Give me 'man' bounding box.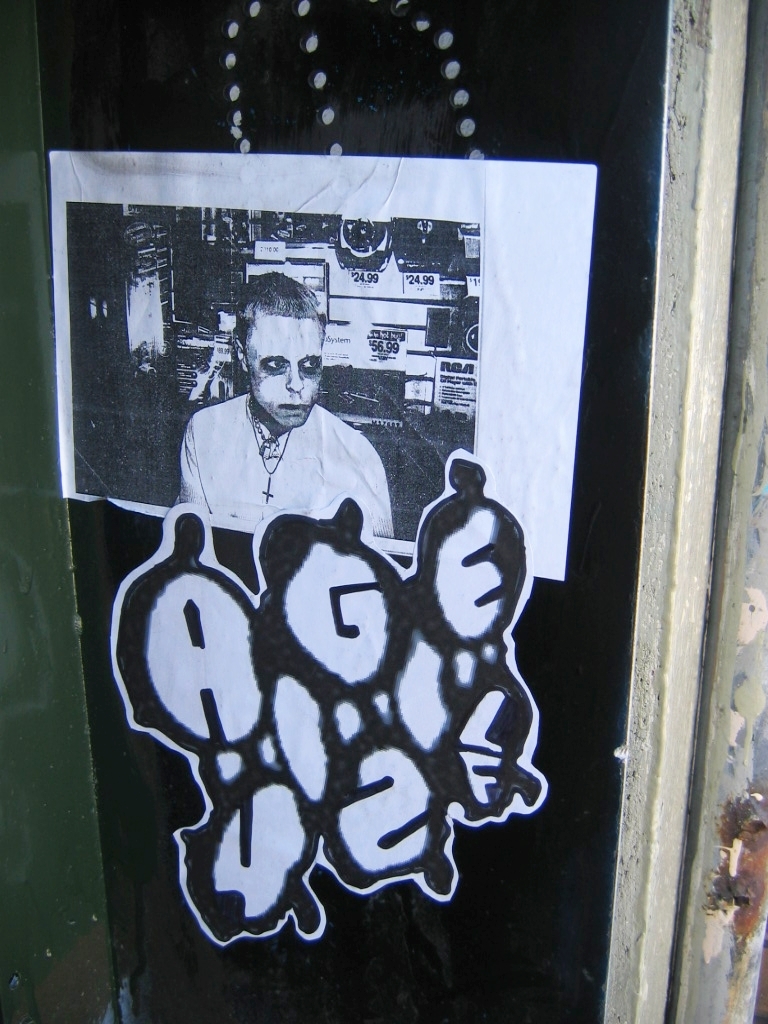
<region>164, 260, 394, 539</region>.
